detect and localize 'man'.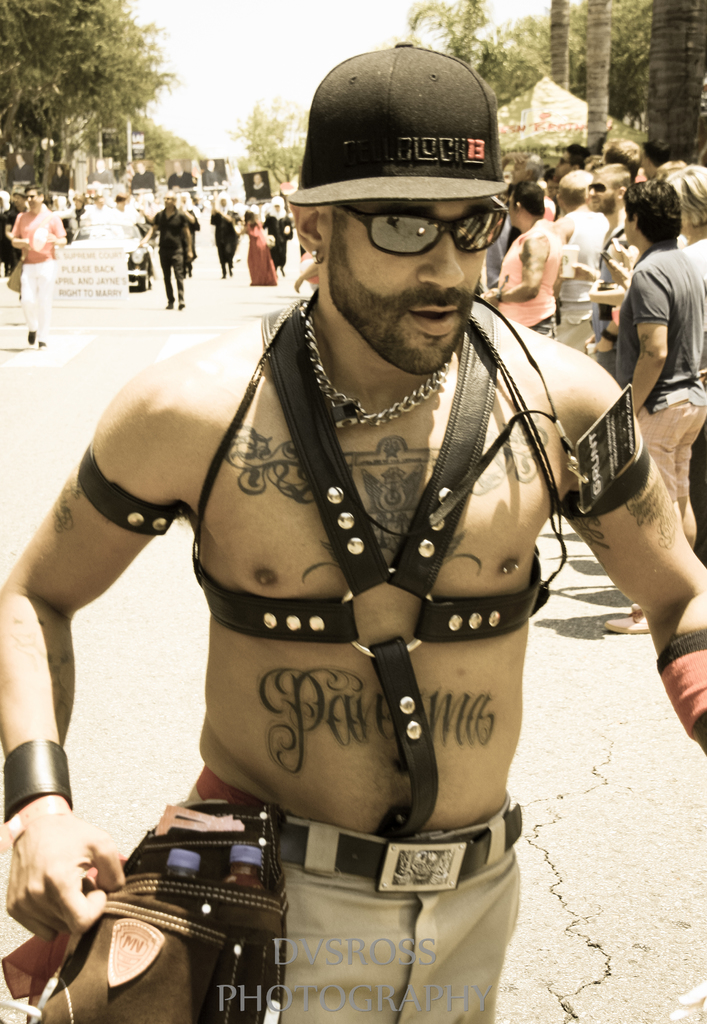
Localized at 547,163,606,300.
